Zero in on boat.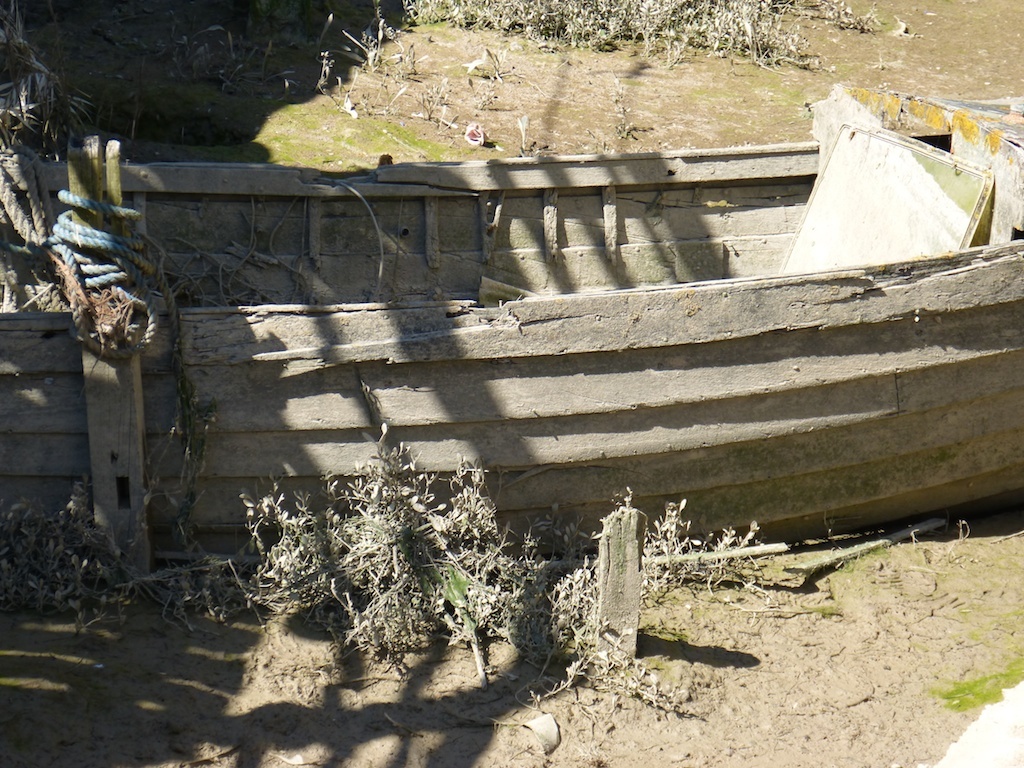
Zeroed in: 97:44:1023:607.
